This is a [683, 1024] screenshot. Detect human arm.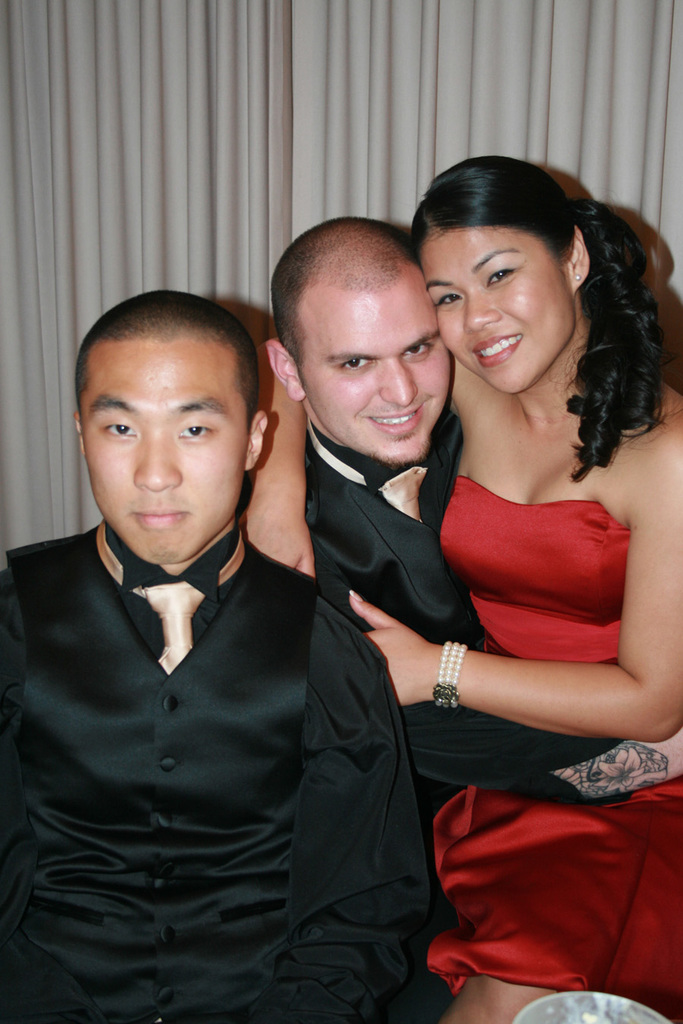
{"left": 239, "top": 357, "right": 323, "bottom": 589}.
